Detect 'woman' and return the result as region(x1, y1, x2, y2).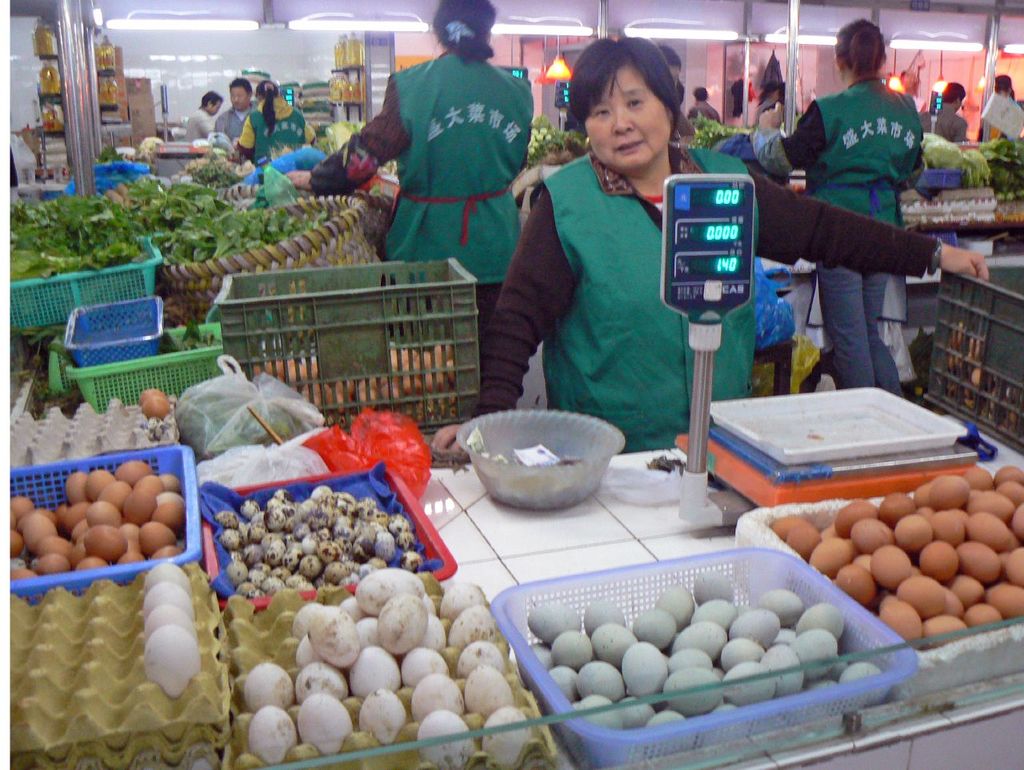
region(756, 81, 779, 121).
